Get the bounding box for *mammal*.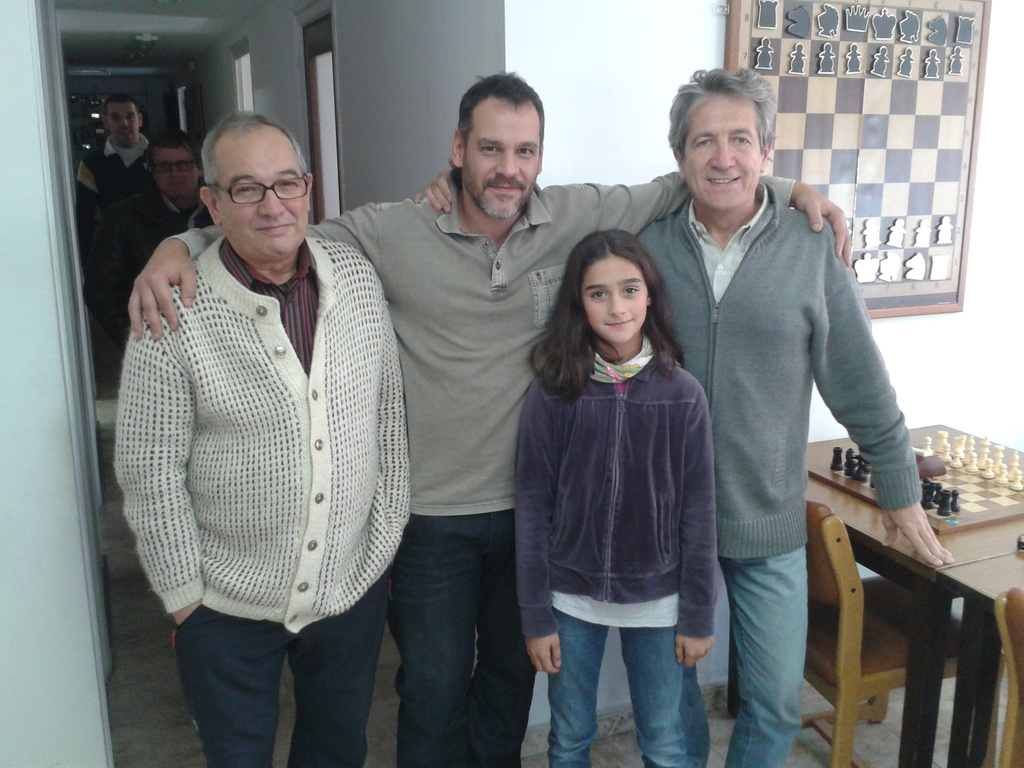
<box>654,52,910,759</box>.
